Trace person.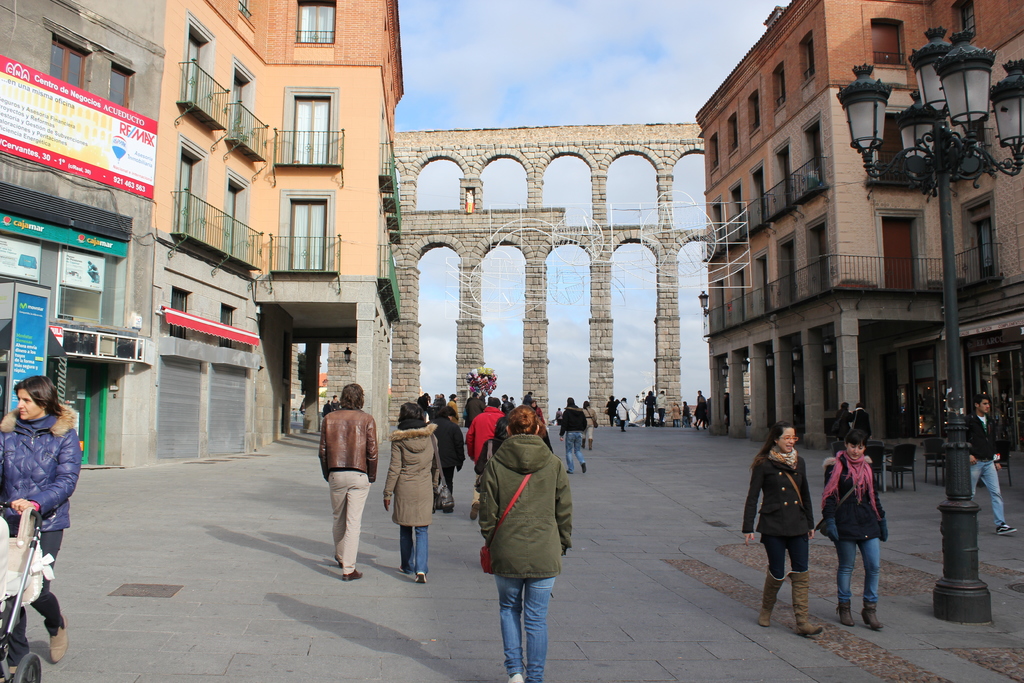
Traced to BBox(852, 401, 873, 443).
